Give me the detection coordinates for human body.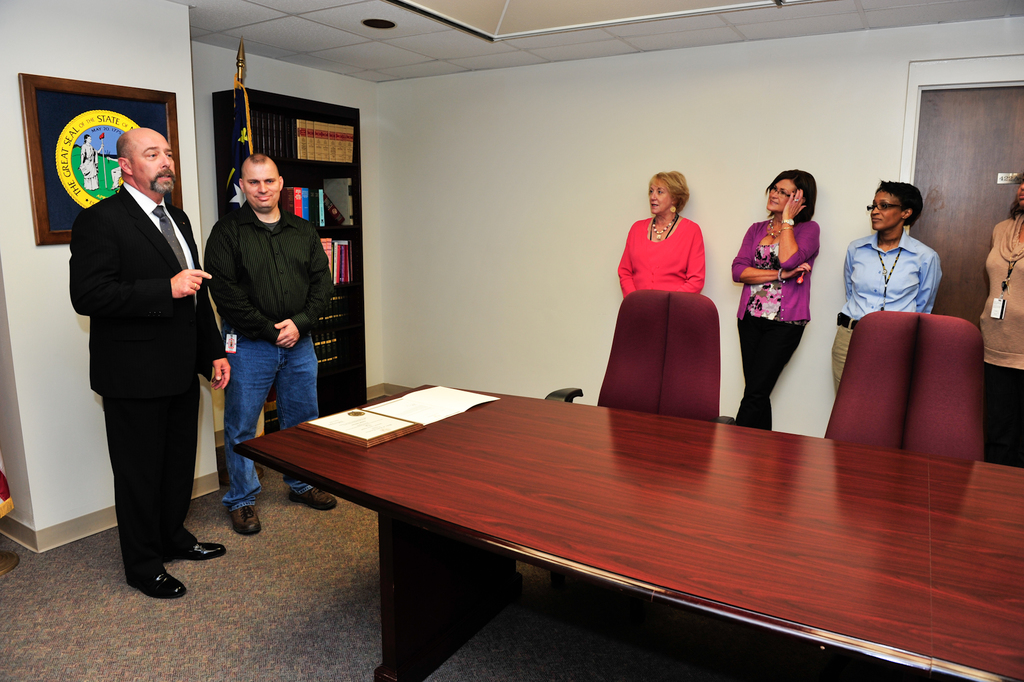
box=[835, 232, 945, 396].
